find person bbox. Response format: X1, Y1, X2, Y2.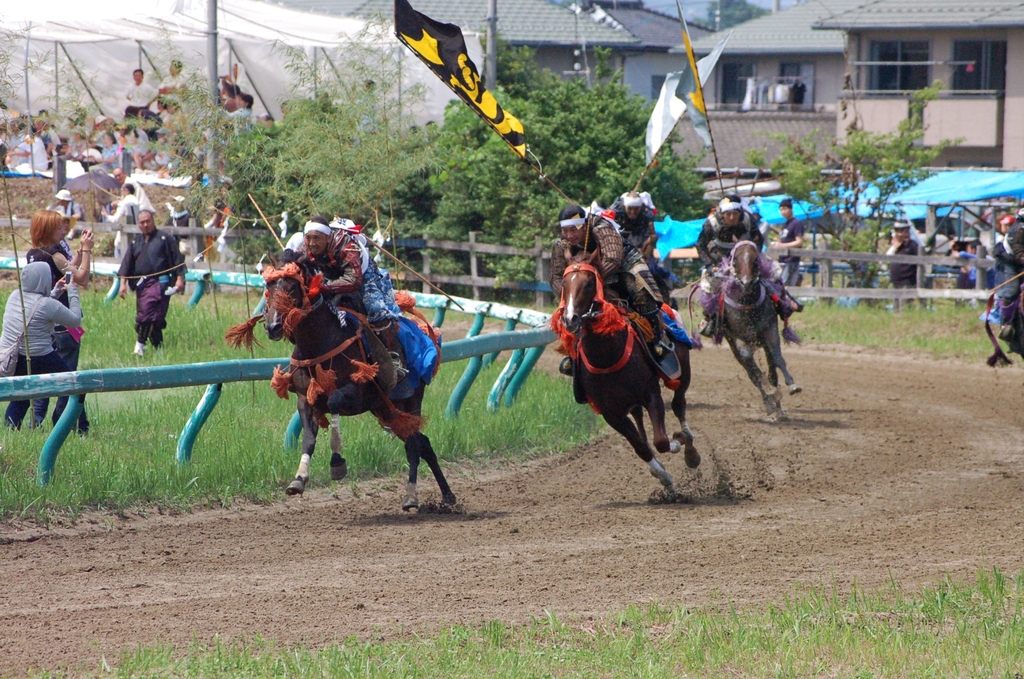
25, 209, 95, 433.
